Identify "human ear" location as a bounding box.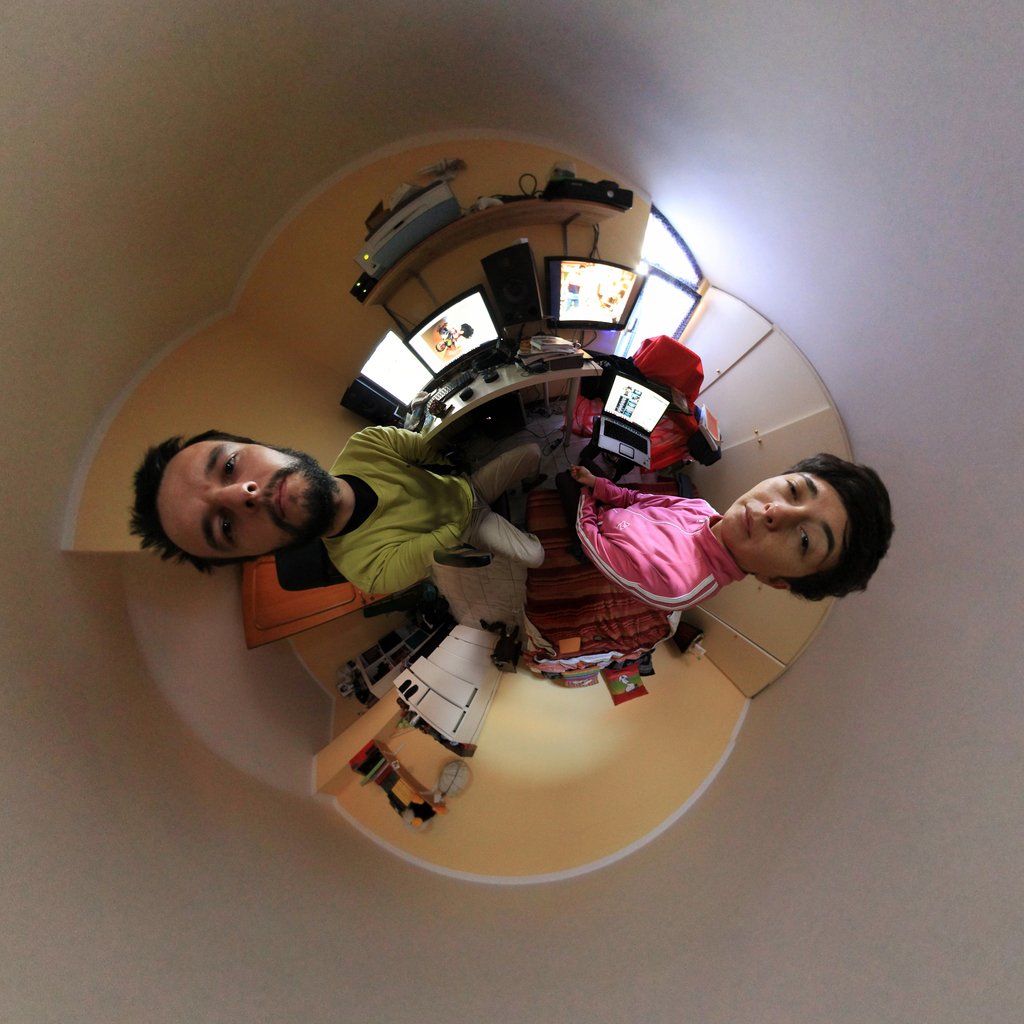
(x1=756, y1=574, x2=793, y2=588).
